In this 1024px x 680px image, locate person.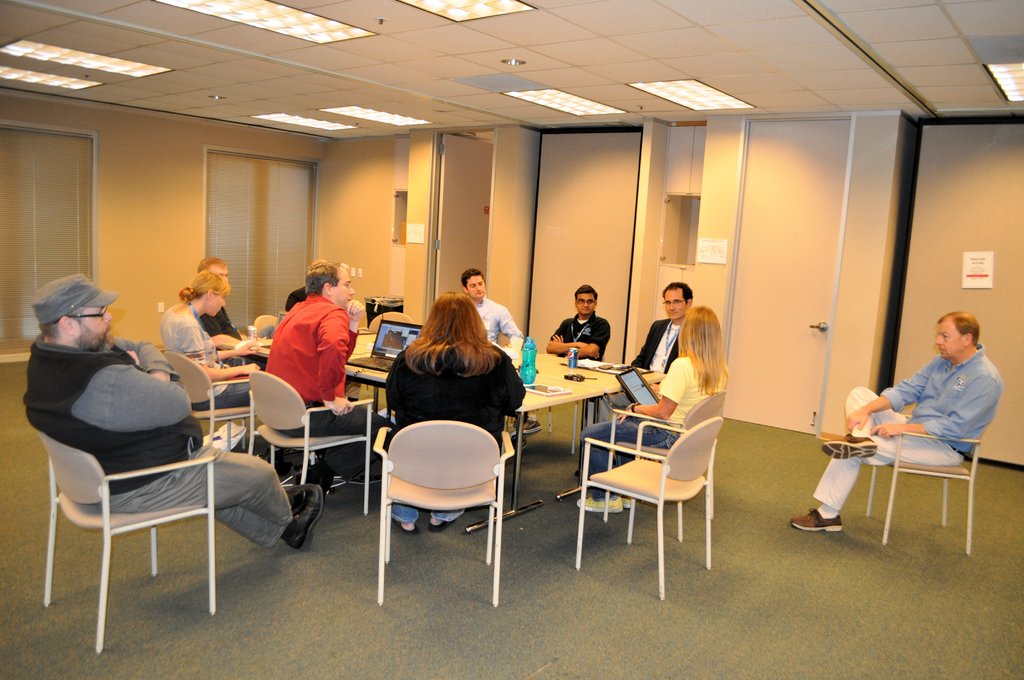
Bounding box: bbox=(787, 308, 1011, 534).
